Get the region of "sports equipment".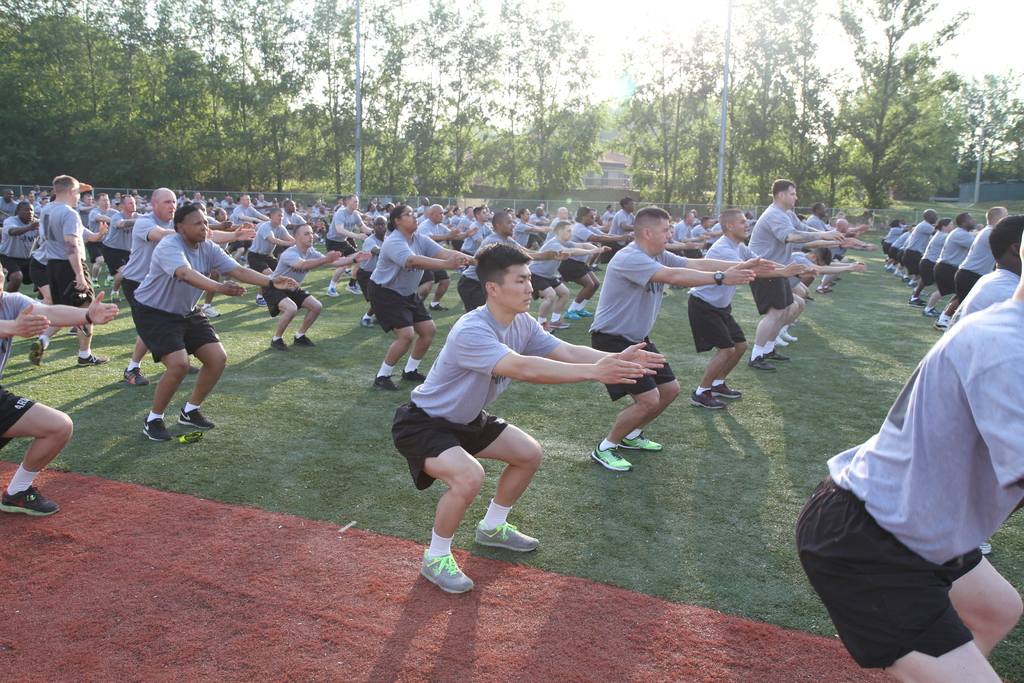
(x1=346, y1=284, x2=361, y2=295).
